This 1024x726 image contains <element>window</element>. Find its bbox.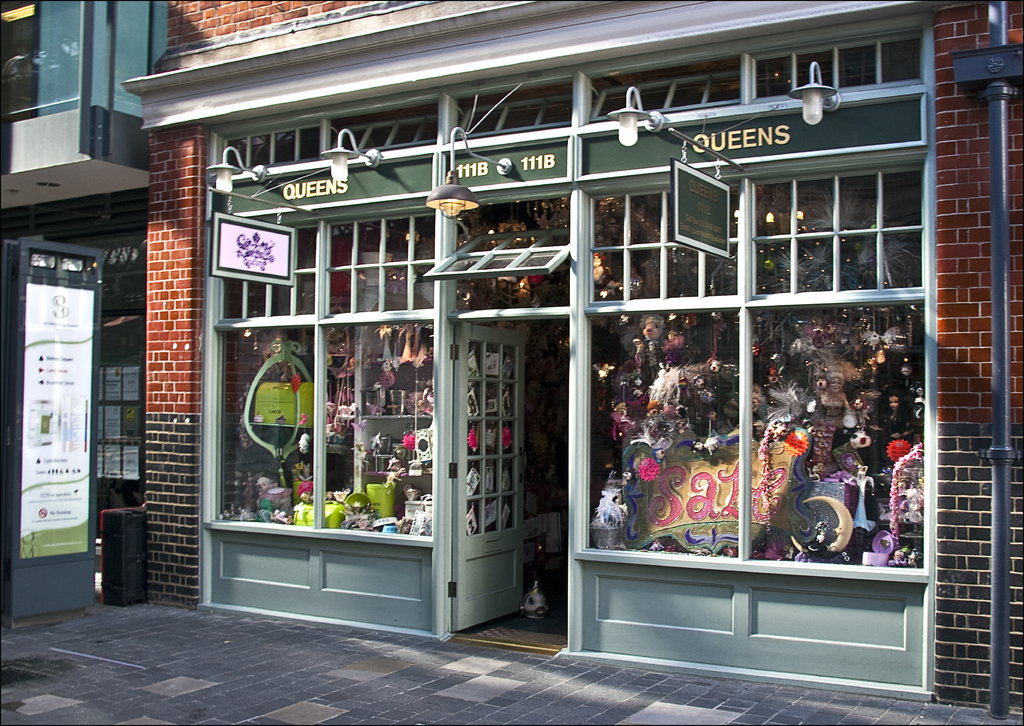
x1=587, y1=298, x2=929, y2=560.
